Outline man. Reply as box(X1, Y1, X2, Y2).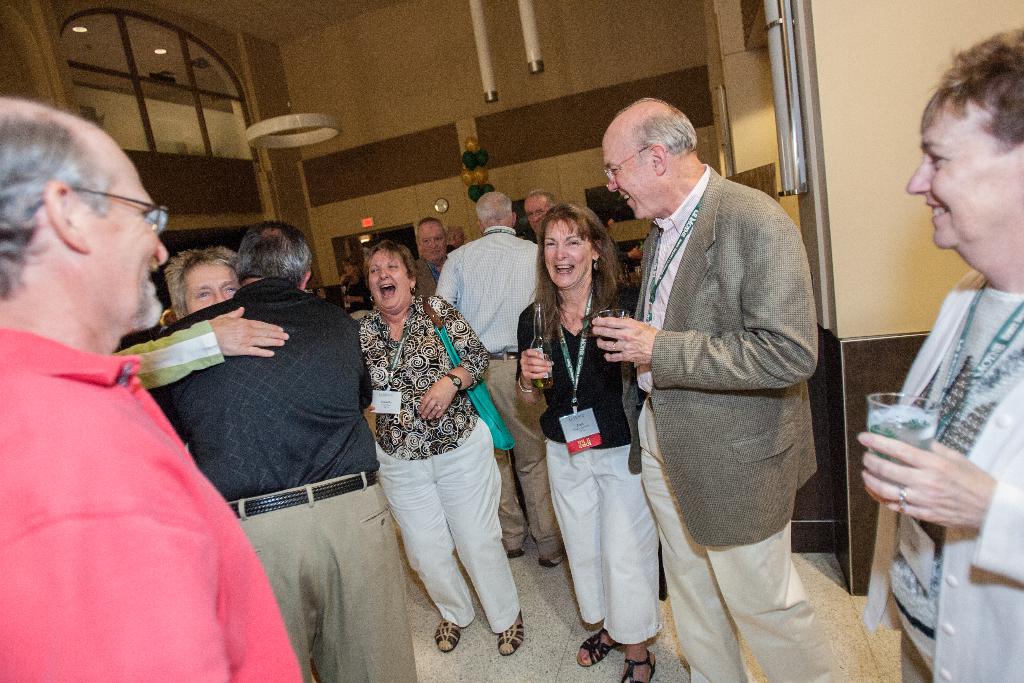
box(435, 188, 552, 567).
